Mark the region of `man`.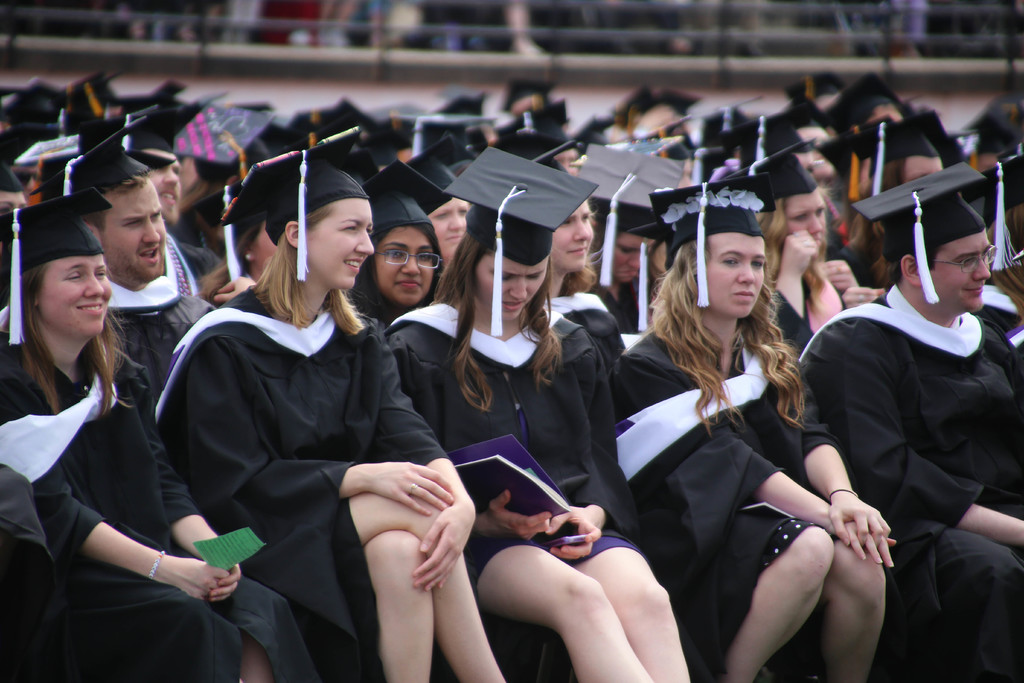
Region: bbox=[803, 154, 1023, 670].
